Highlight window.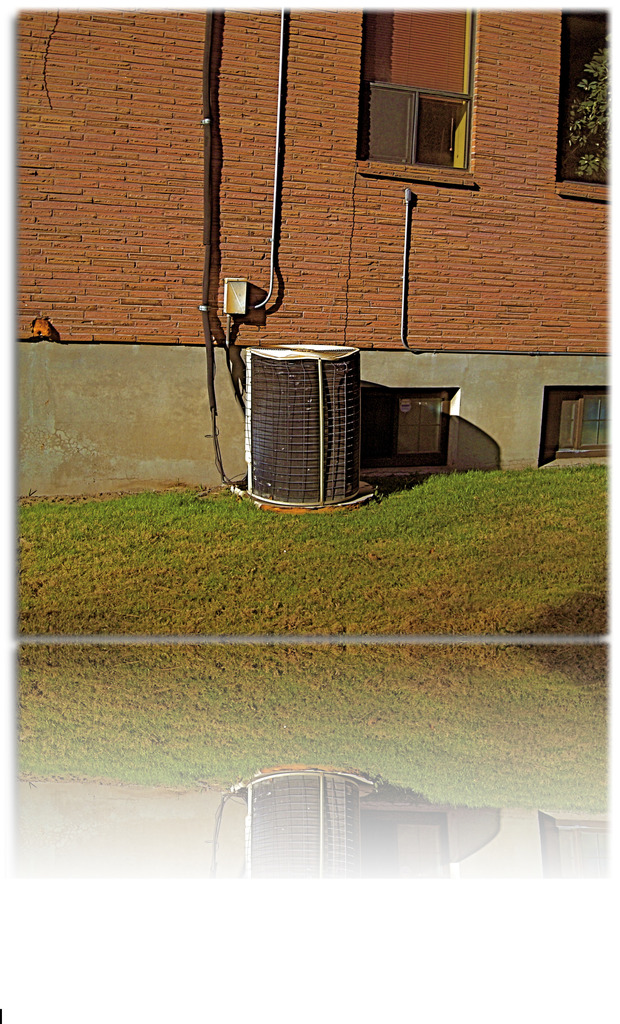
Highlighted region: [x1=369, y1=71, x2=483, y2=163].
